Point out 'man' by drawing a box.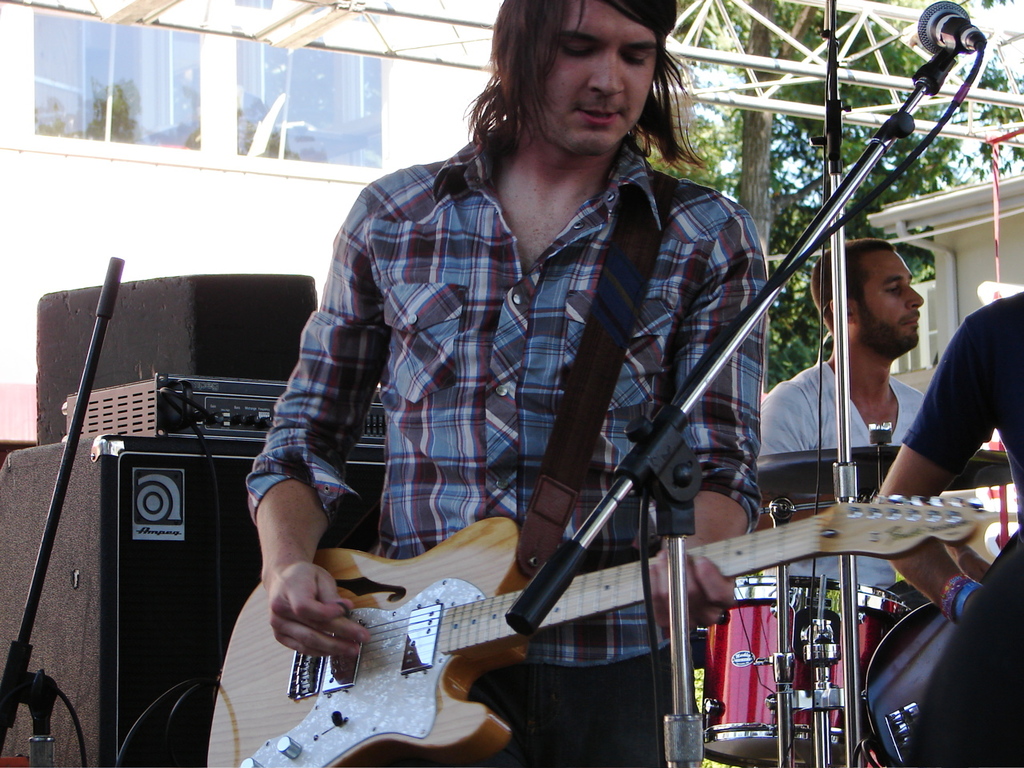
crop(874, 290, 1023, 624).
